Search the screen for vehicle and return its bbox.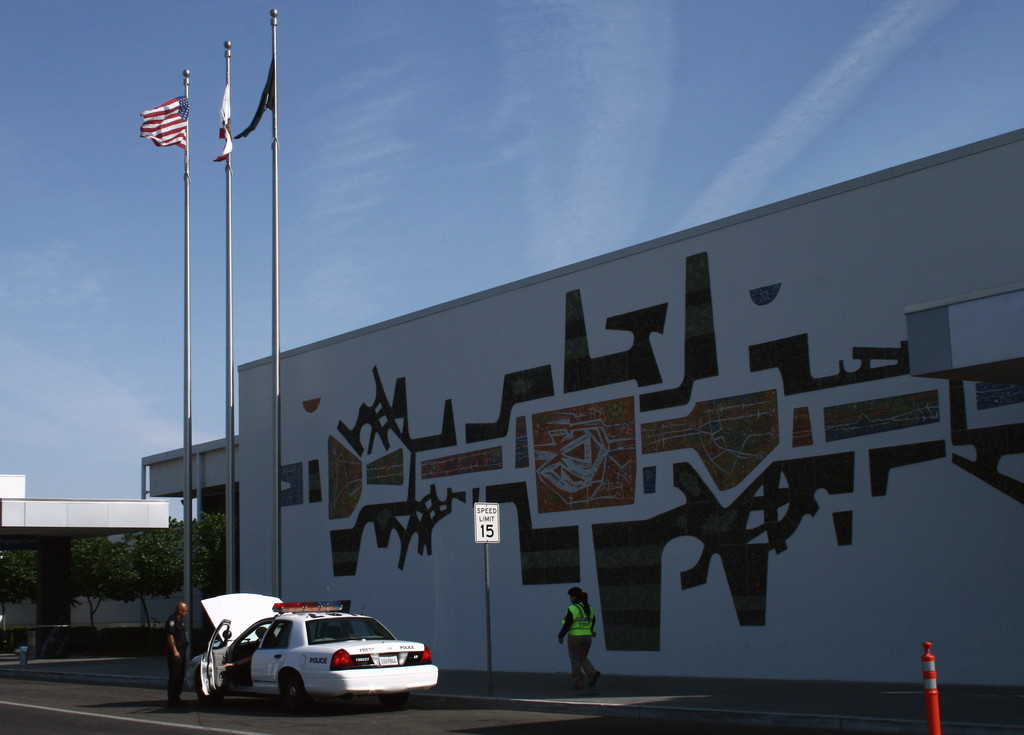
Found: box(172, 612, 437, 709).
